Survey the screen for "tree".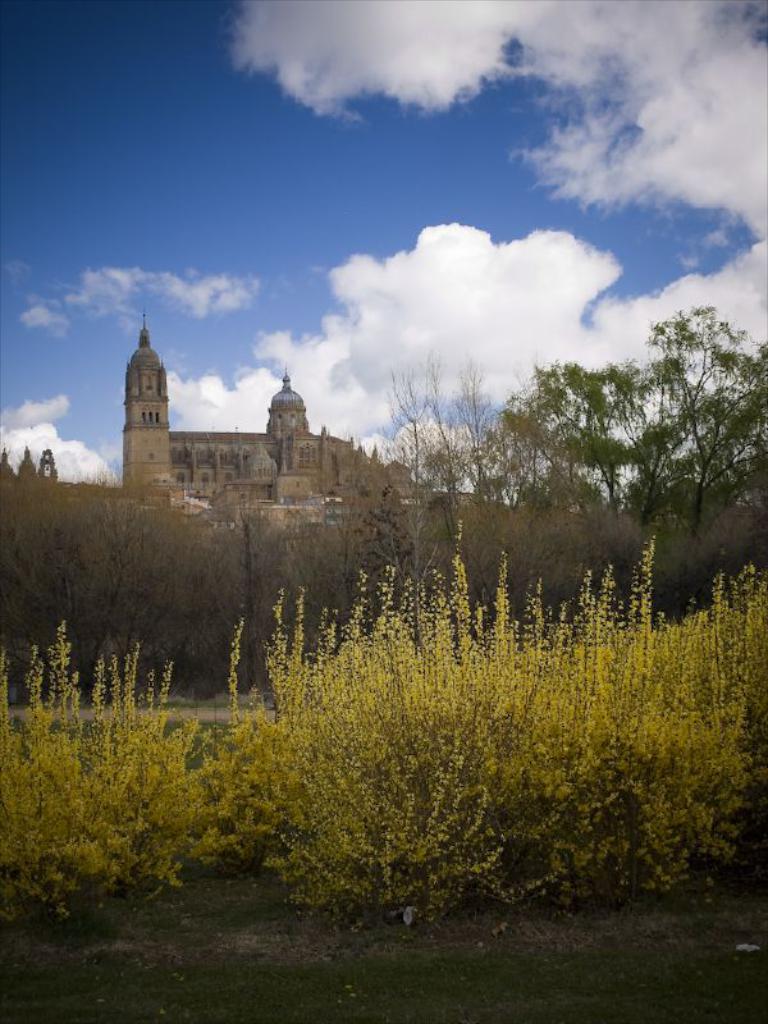
Survey found: crop(0, 444, 15, 485).
